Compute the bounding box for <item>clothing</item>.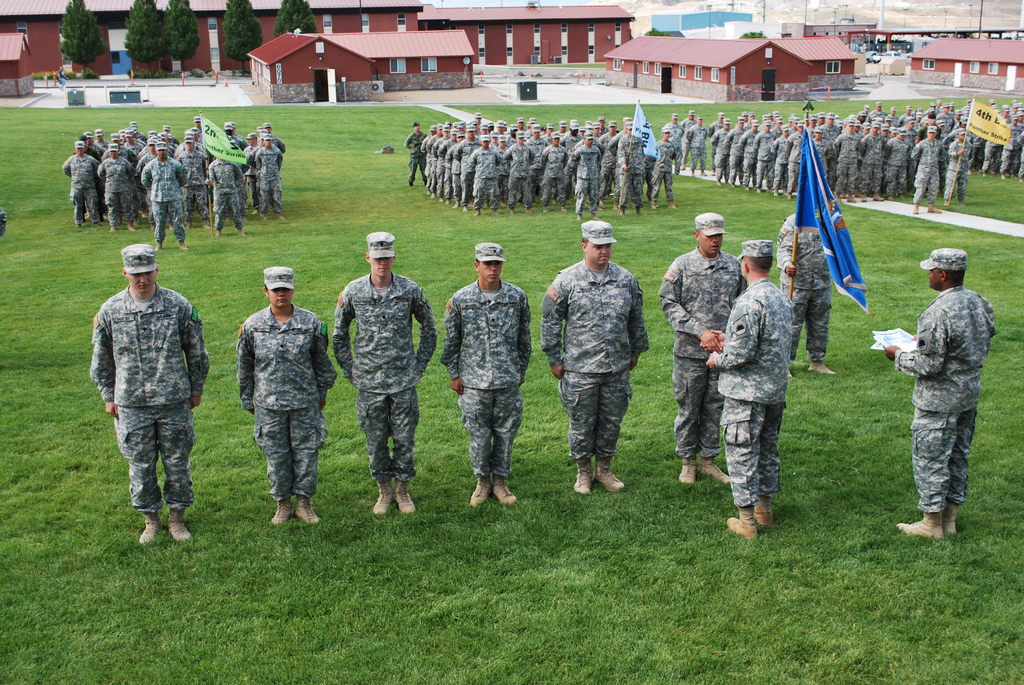
bbox=(776, 213, 835, 363).
